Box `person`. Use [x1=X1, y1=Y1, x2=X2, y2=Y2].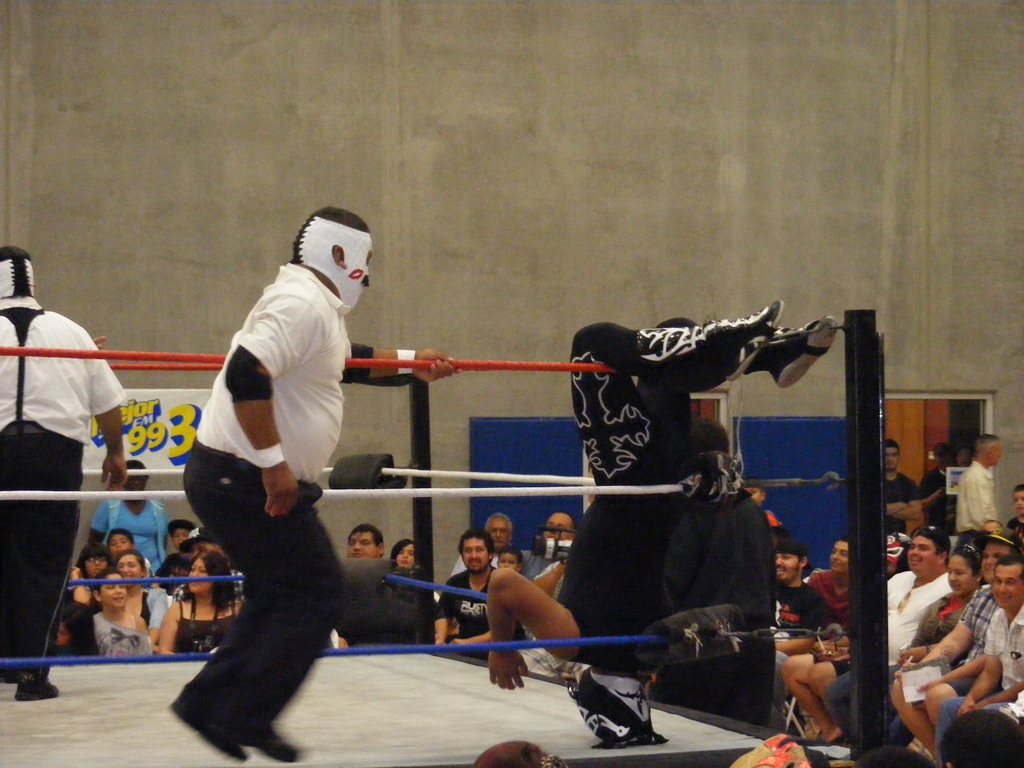
[x1=175, y1=198, x2=379, y2=767].
